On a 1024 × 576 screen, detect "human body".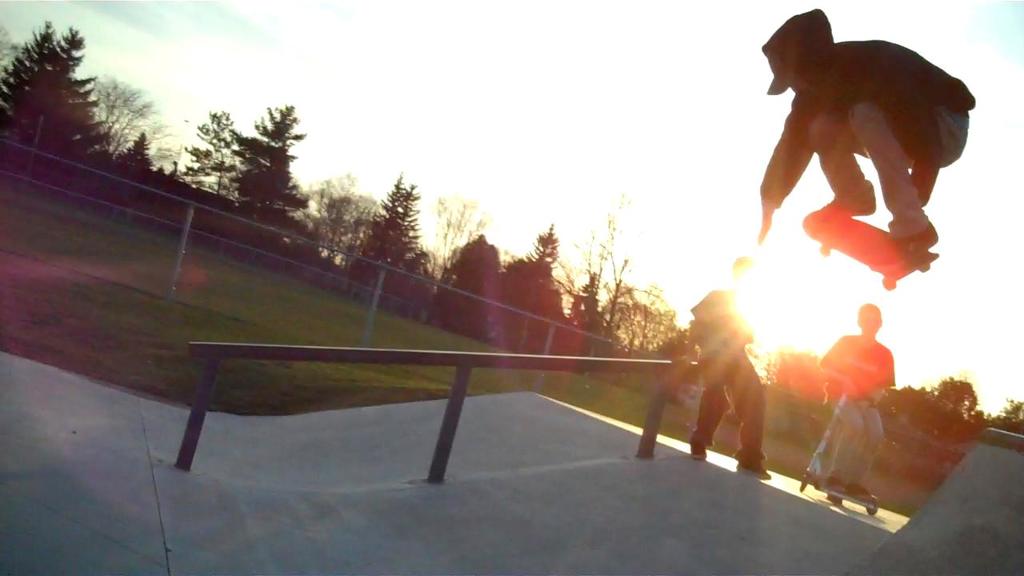
left=680, top=314, right=766, bottom=473.
